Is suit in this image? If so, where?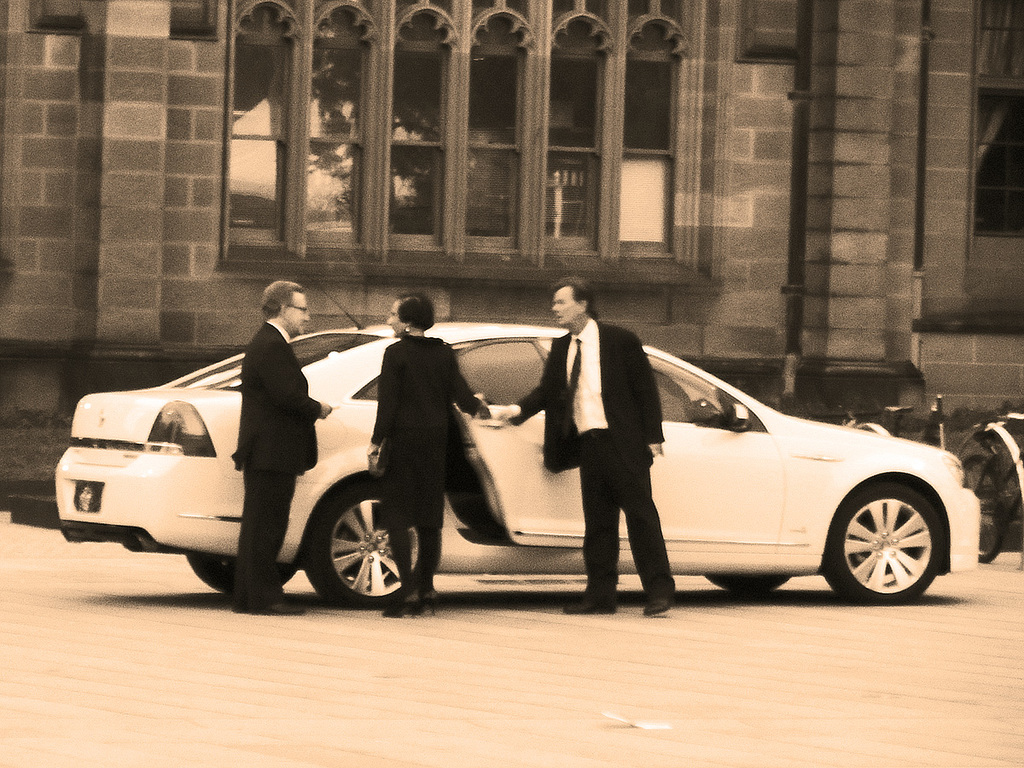
Yes, at rect(509, 317, 673, 601).
